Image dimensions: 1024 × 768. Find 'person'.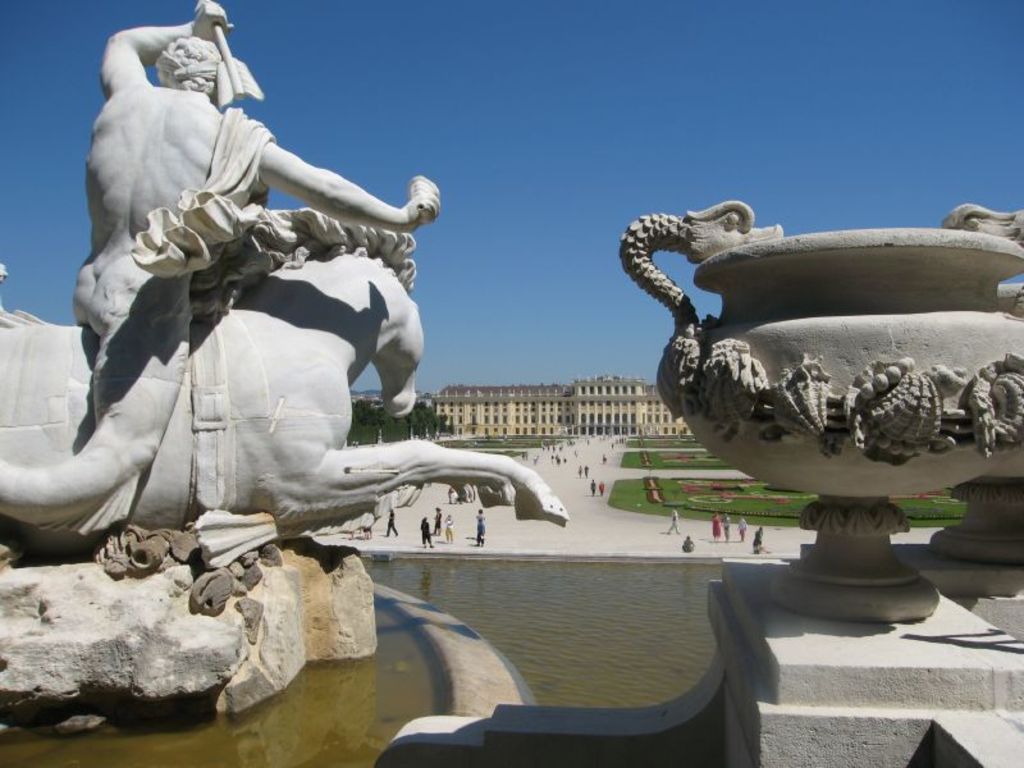
bbox=[754, 530, 767, 557].
